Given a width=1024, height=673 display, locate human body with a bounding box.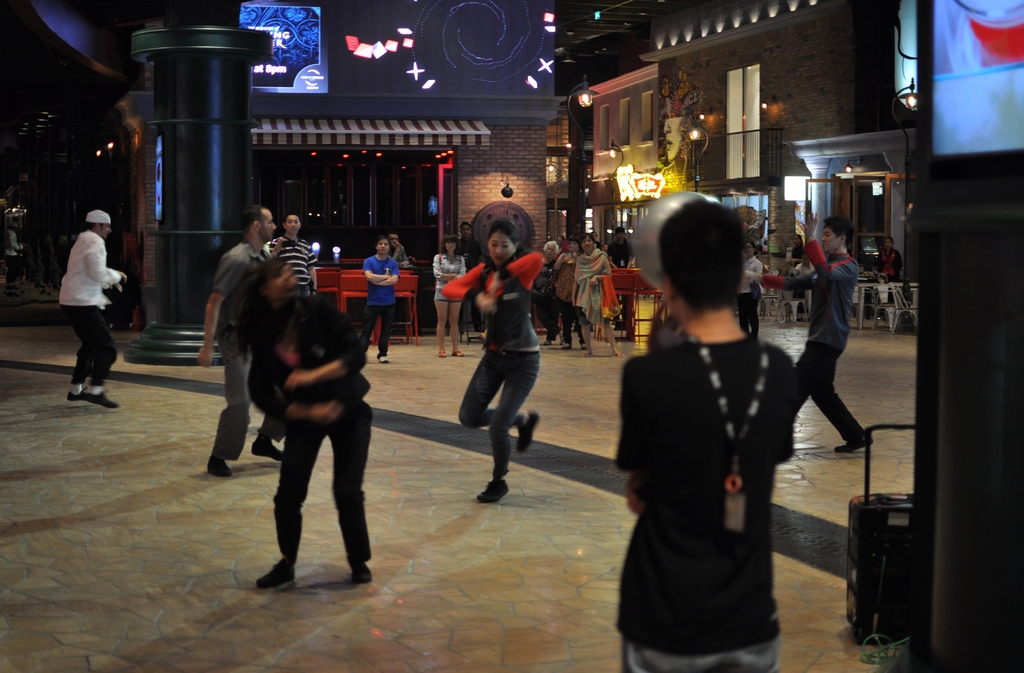
Located: (x1=362, y1=232, x2=392, y2=359).
